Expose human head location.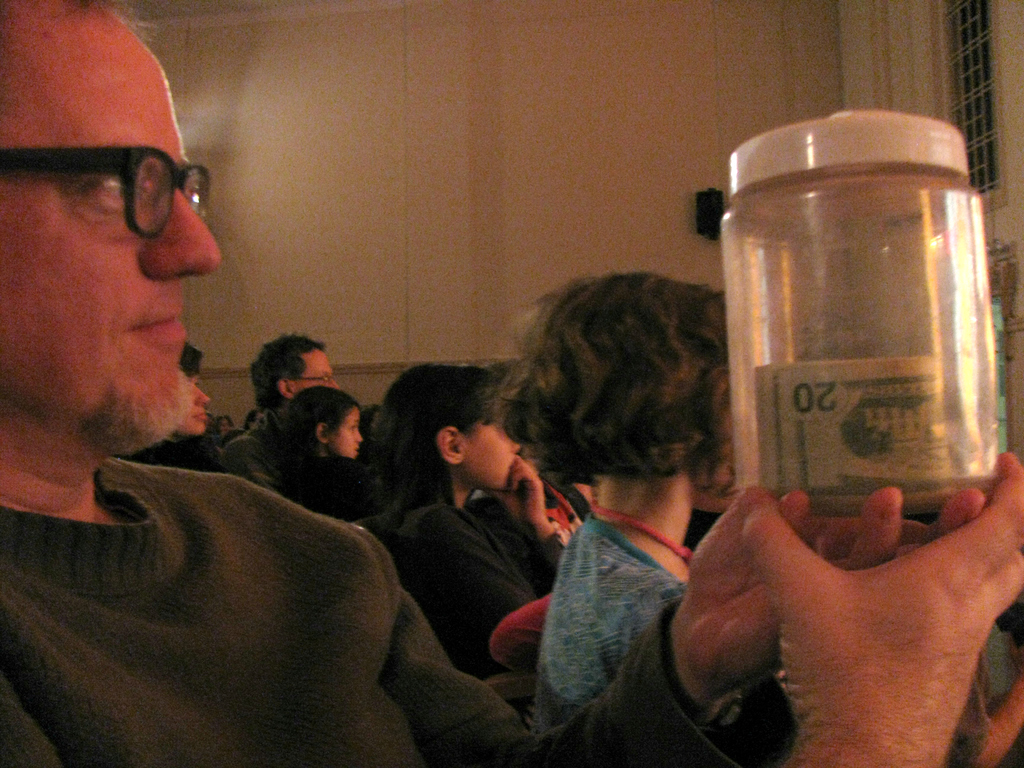
Exposed at [x1=177, y1=342, x2=205, y2=435].
